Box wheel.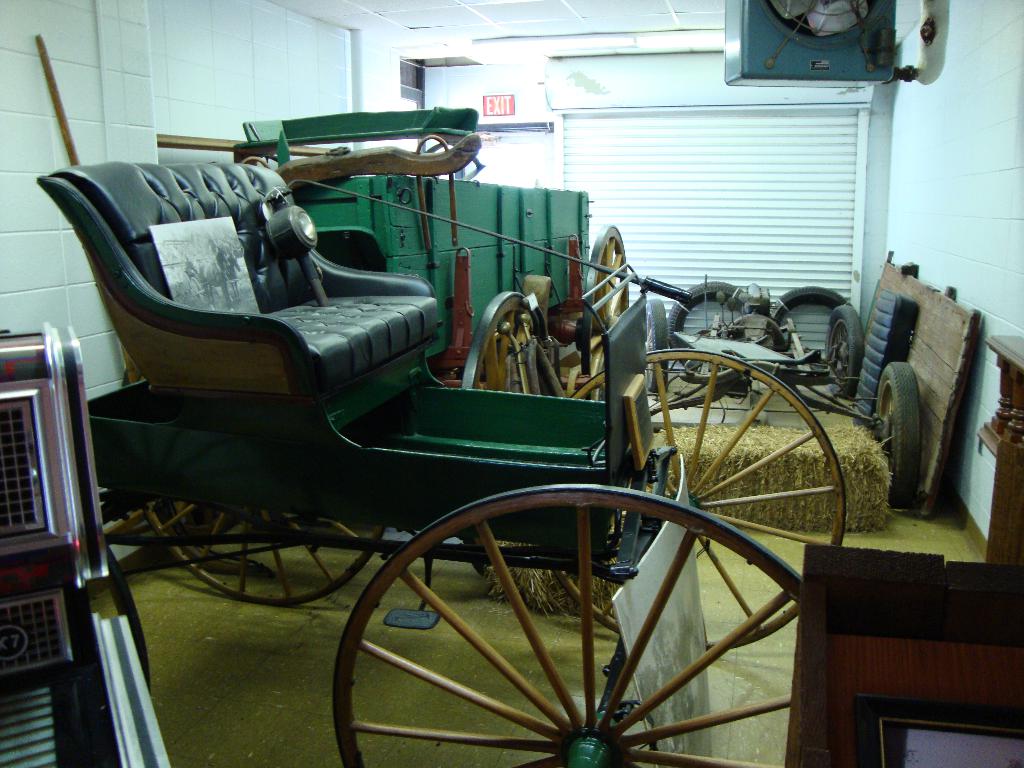
region(536, 349, 847, 648).
